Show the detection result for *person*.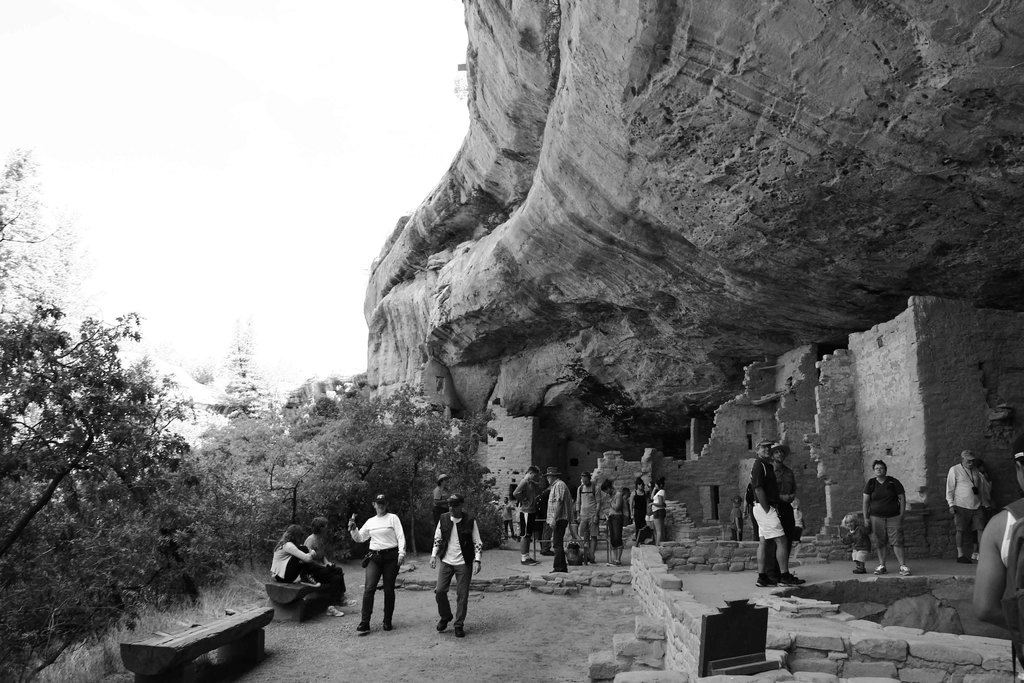
bbox(424, 494, 486, 633).
